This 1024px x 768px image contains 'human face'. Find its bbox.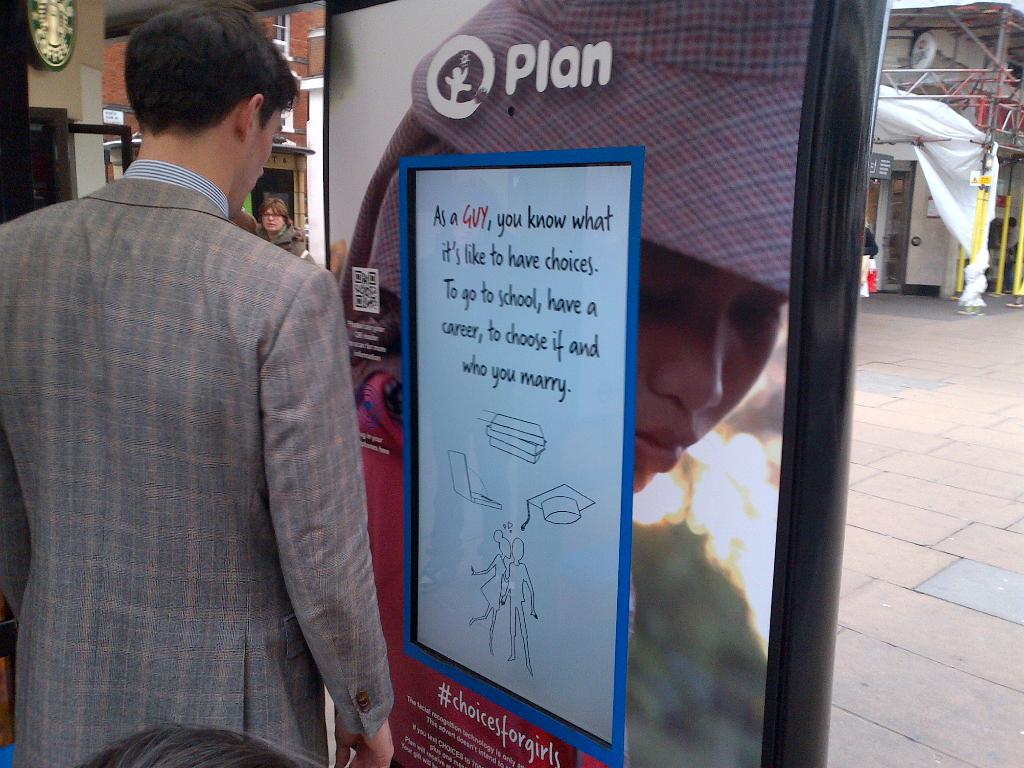
region(640, 248, 792, 484).
